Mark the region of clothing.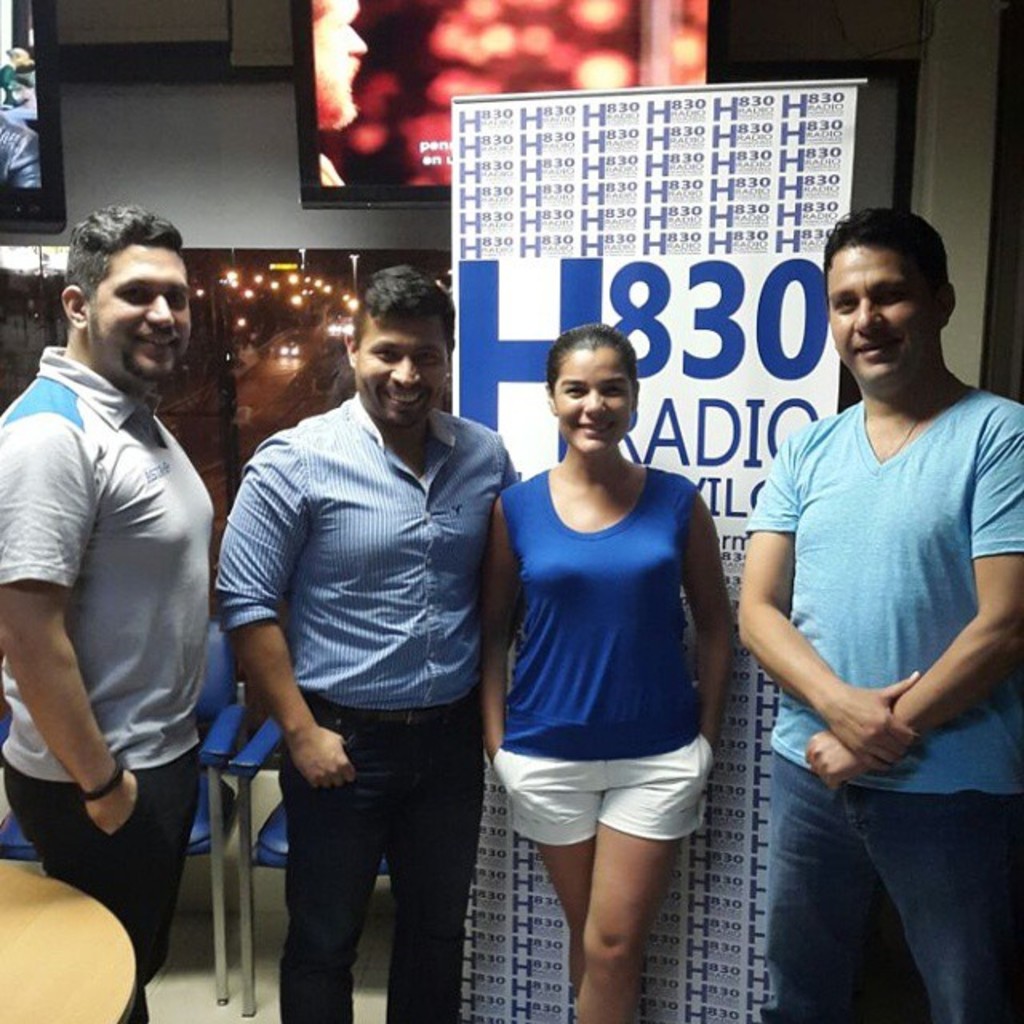
Region: <region>501, 467, 717, 906</region>.
